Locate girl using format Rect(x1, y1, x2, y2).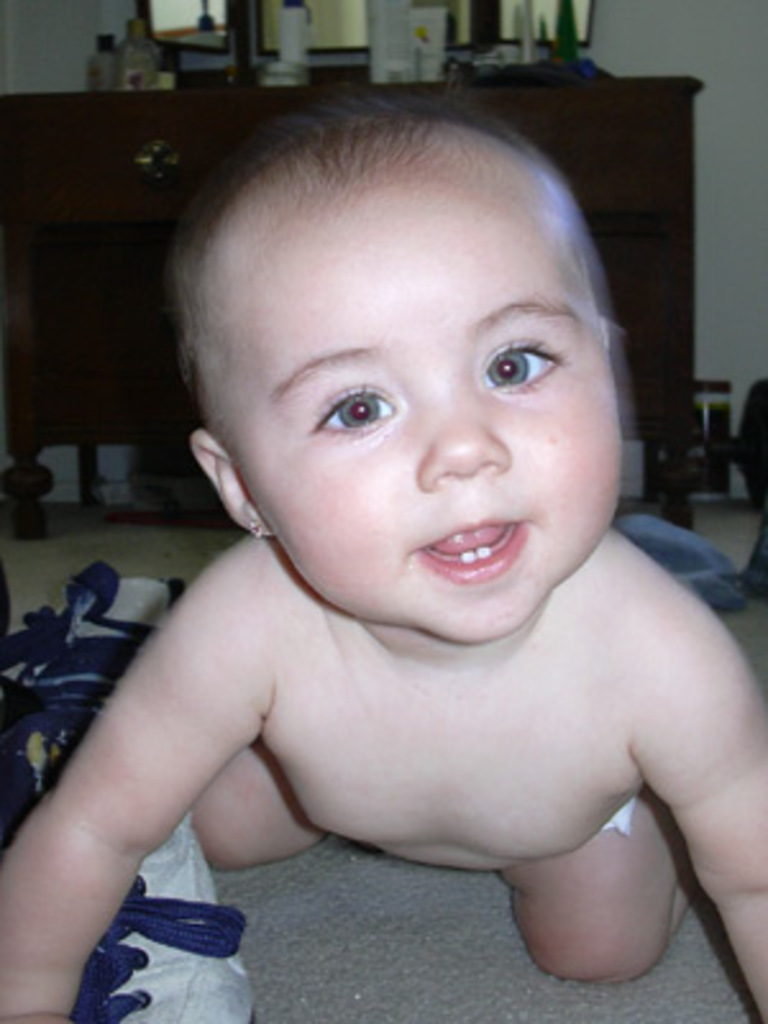
Rect(3, 97, 765, 1021).
